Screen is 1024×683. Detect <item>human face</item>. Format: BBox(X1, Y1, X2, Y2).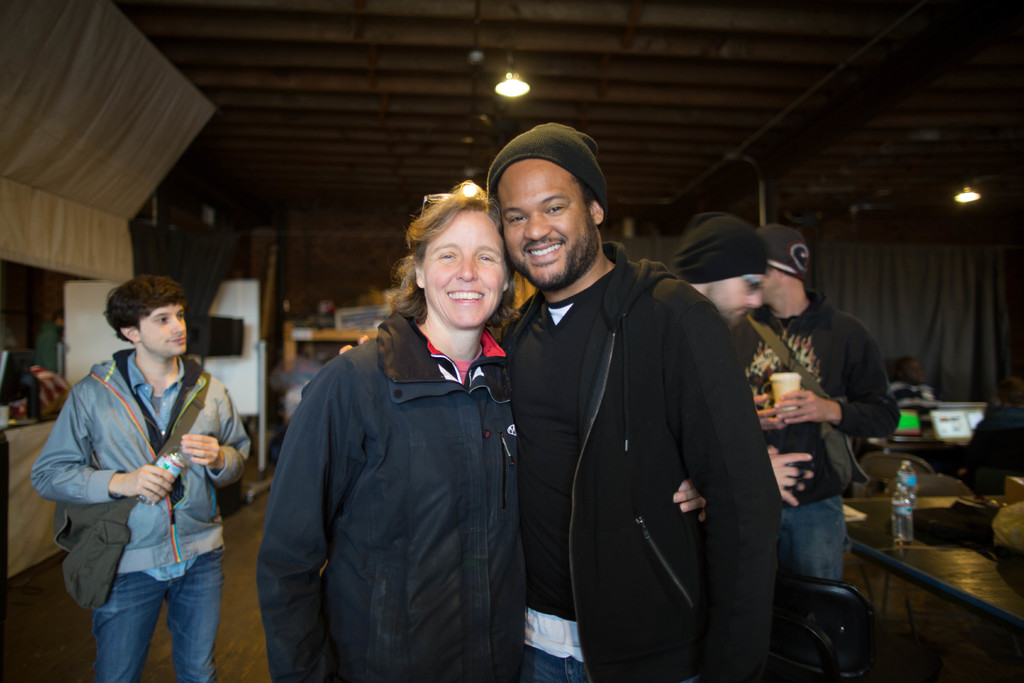
BBox(426, 209, 508, 327).
